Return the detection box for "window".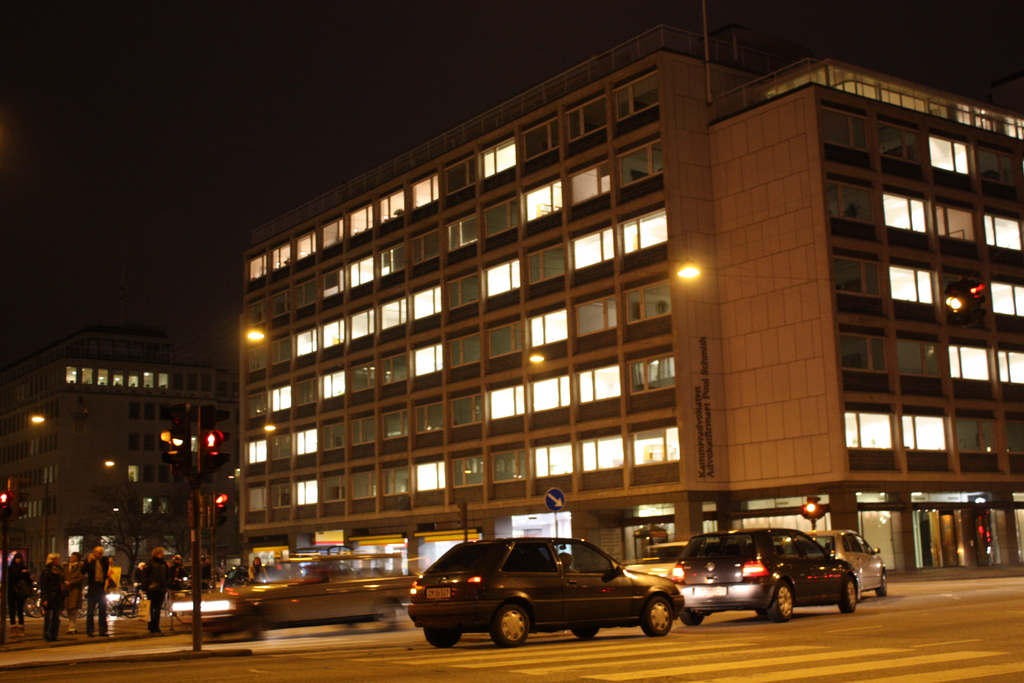
<box>566,158,611,207</box>.
